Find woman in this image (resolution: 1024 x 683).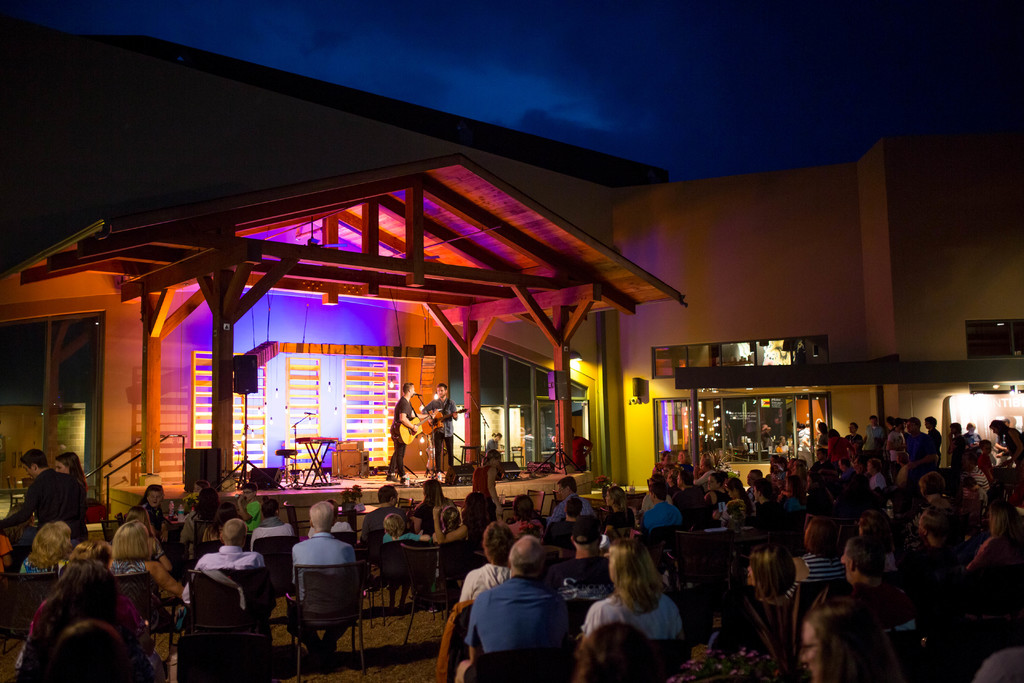
110,519,190,611.
